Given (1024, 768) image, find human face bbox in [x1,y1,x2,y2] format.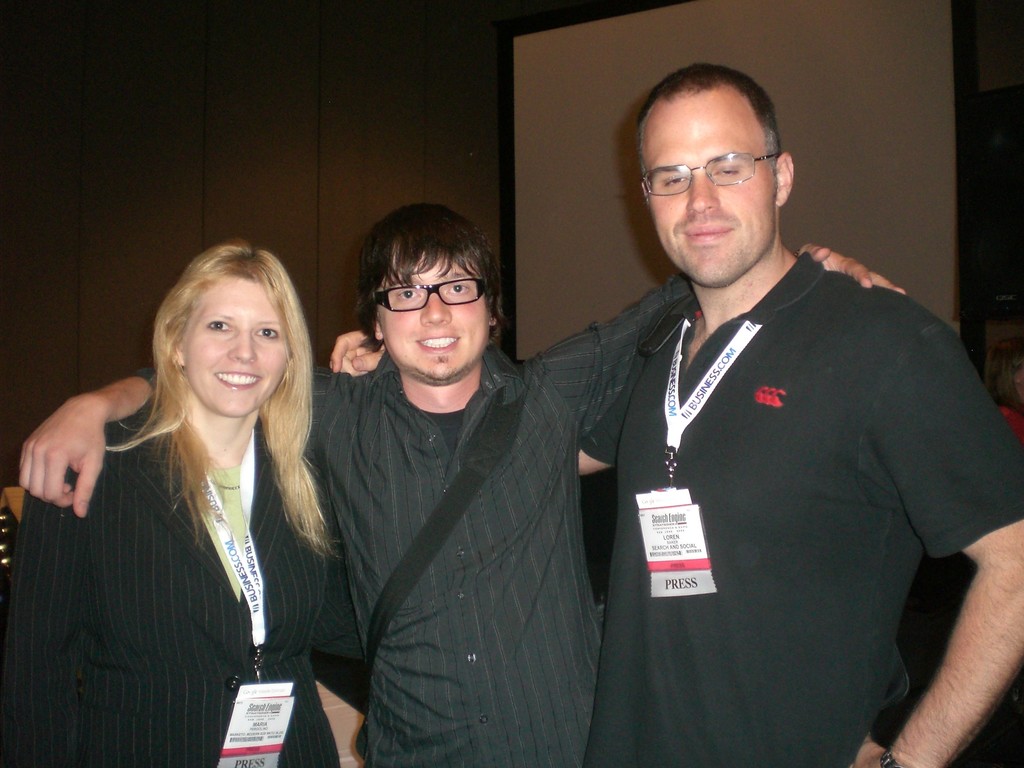
[182,275,287,415].
